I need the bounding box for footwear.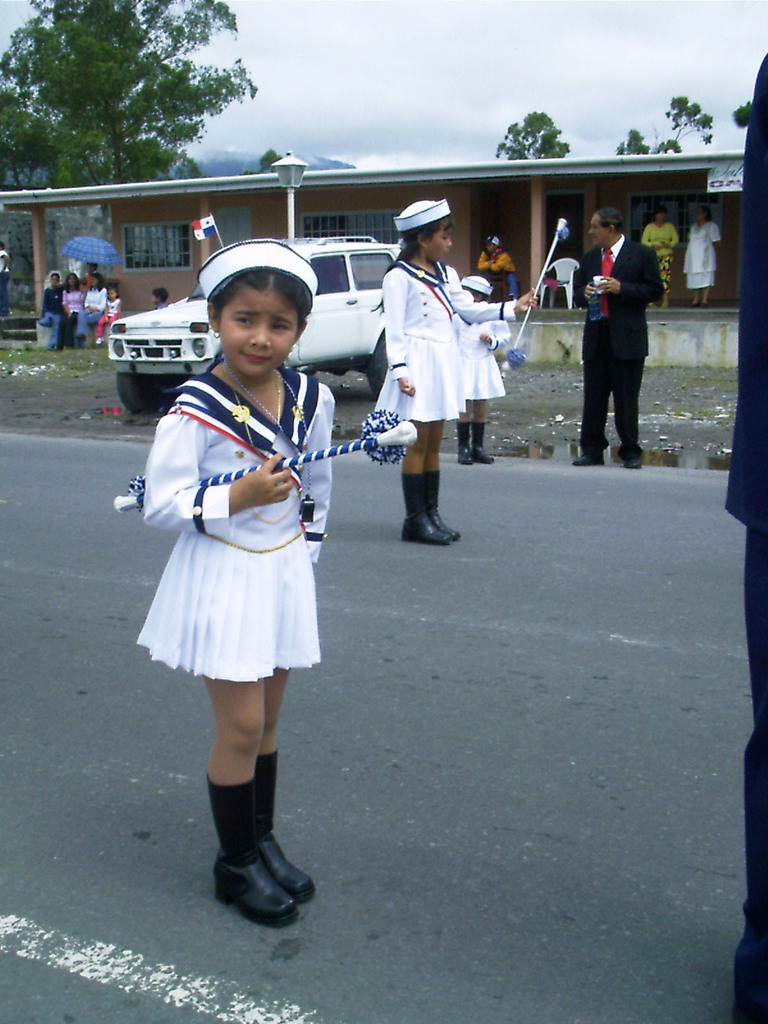
Here it is: l=473, t=443, r=494, b=462.
